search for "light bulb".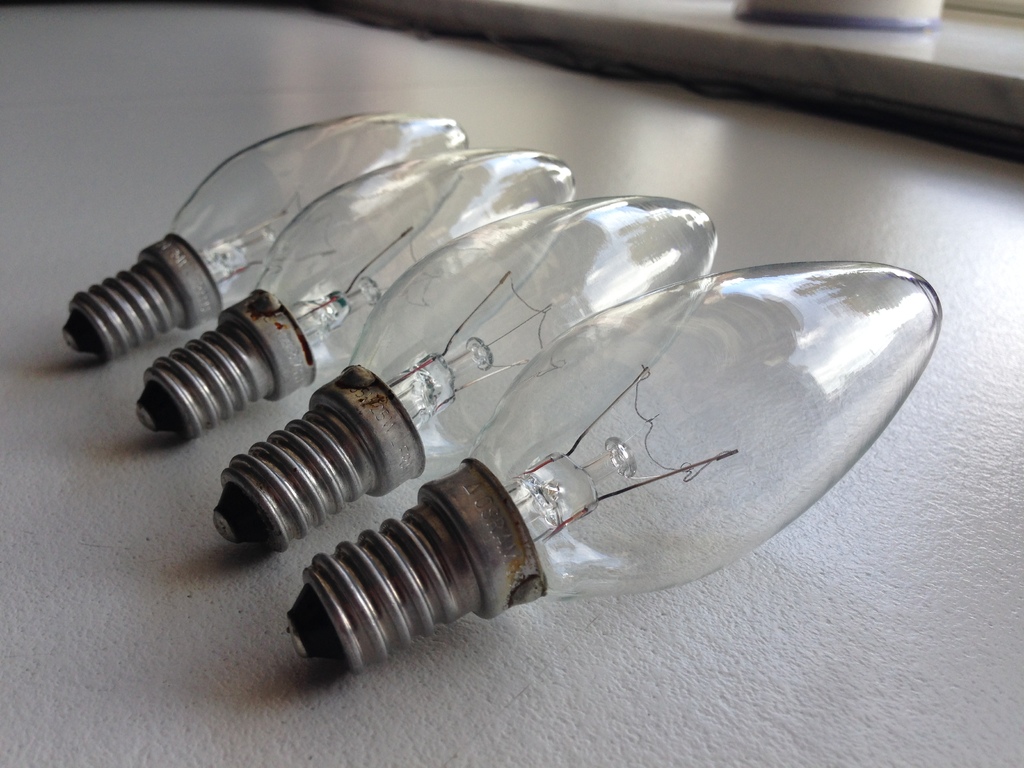
Found at 210,193,719,554.
